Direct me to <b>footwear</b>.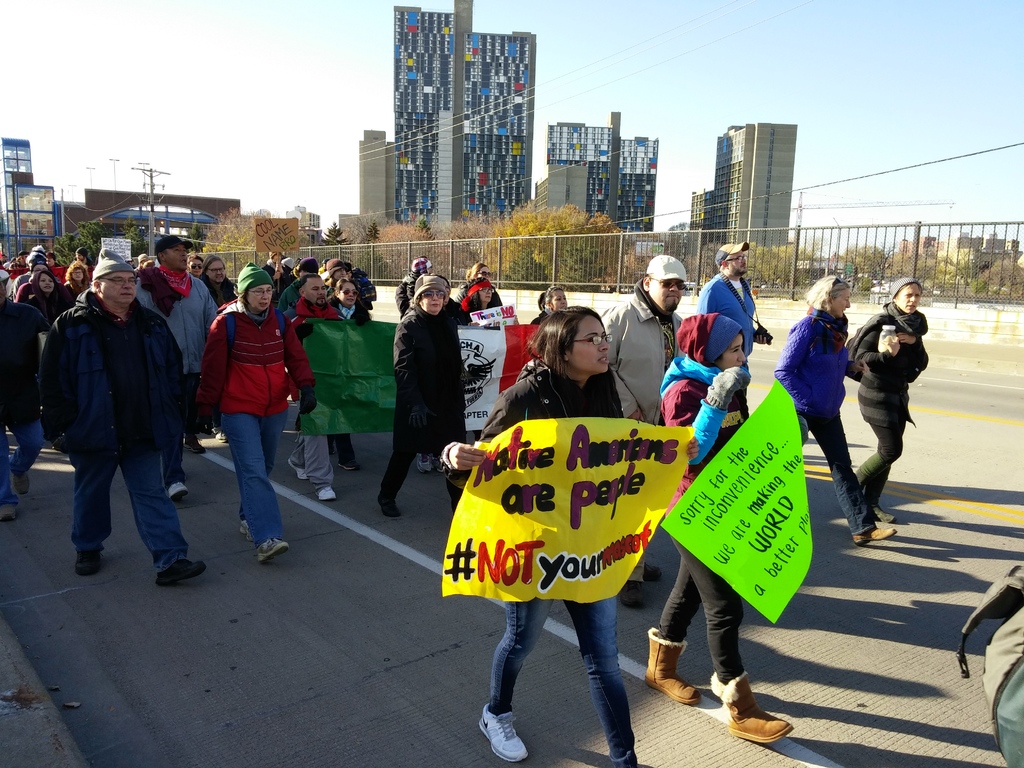
Direction: crop(313, 485, 341, 505).
